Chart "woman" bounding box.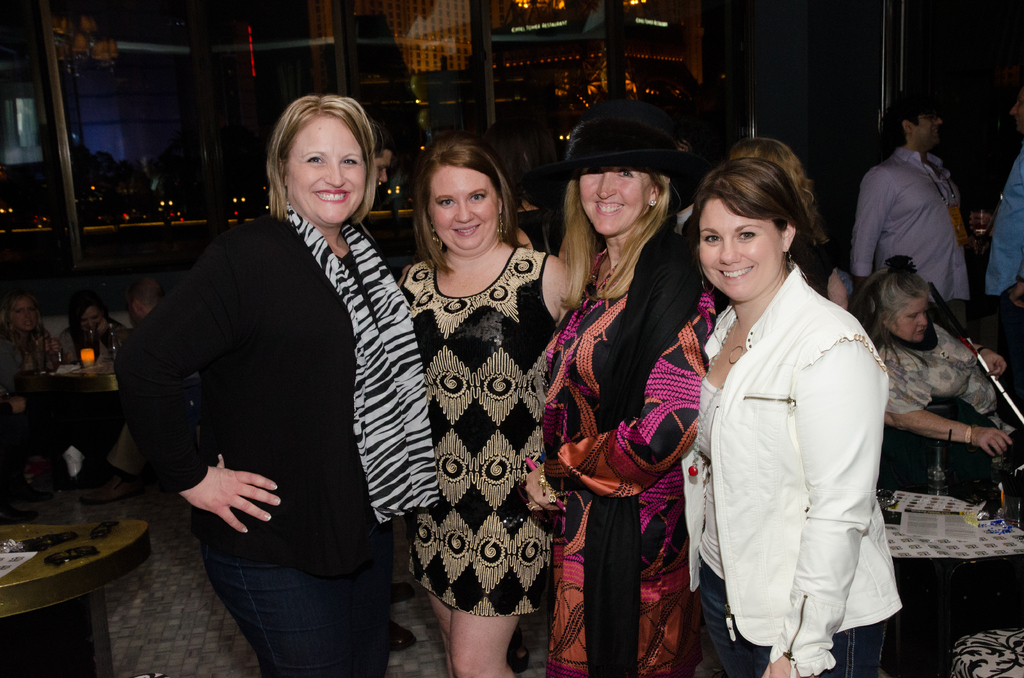
Charted: 111:92:446:677.
